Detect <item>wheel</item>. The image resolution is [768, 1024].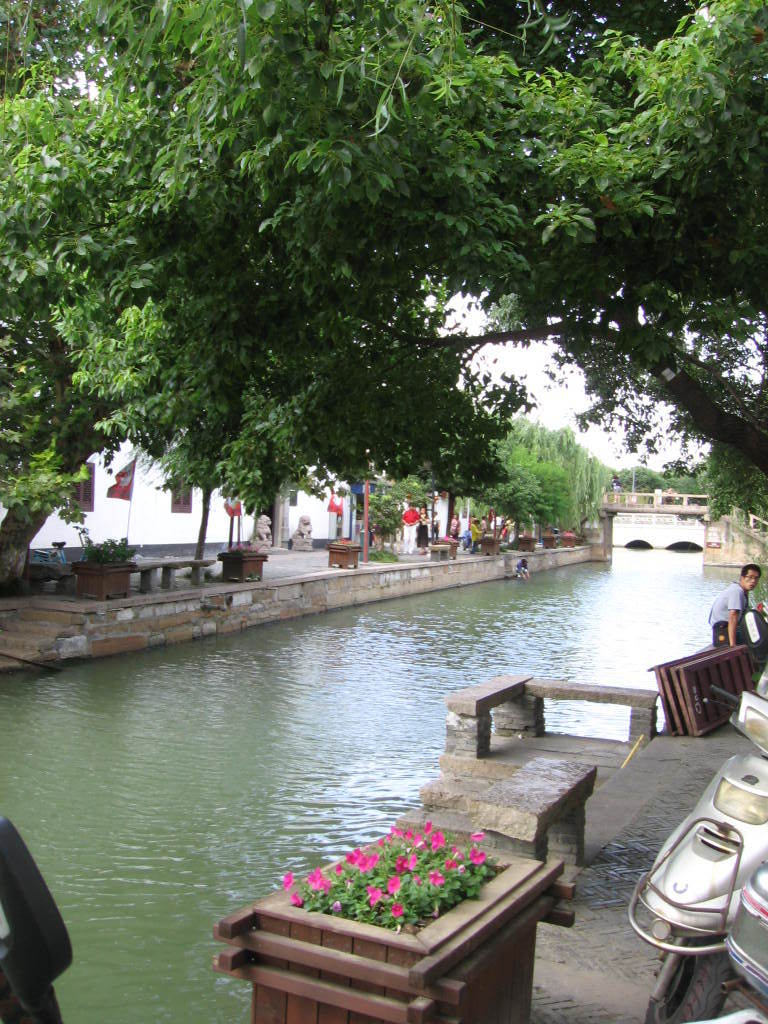
box=[643, 928, 735, 1023].
